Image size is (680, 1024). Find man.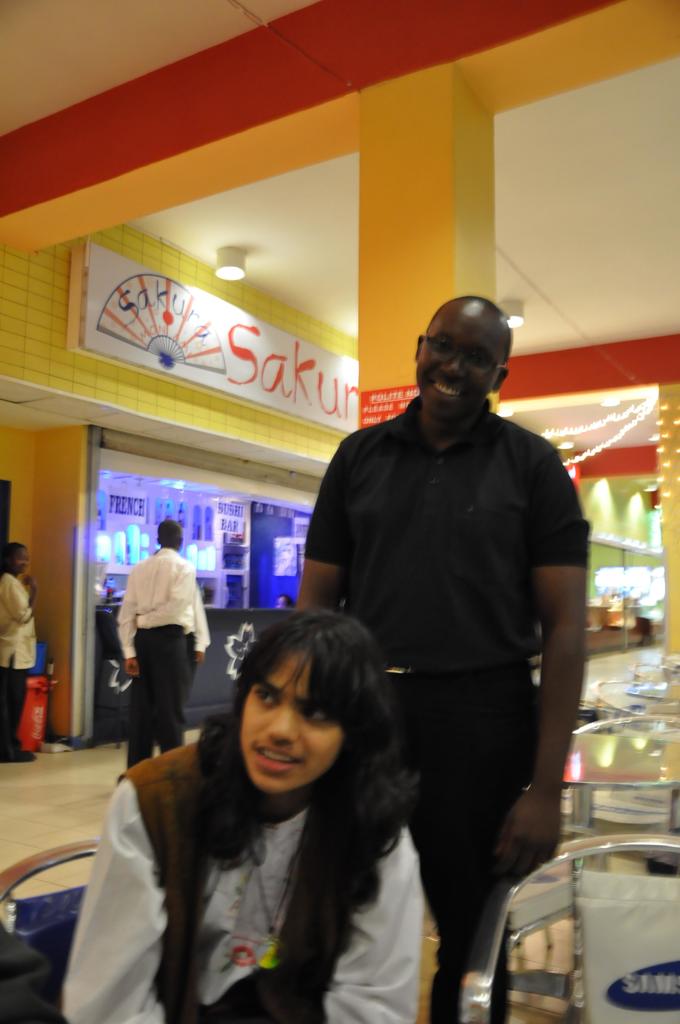
(114,519,197,771).
